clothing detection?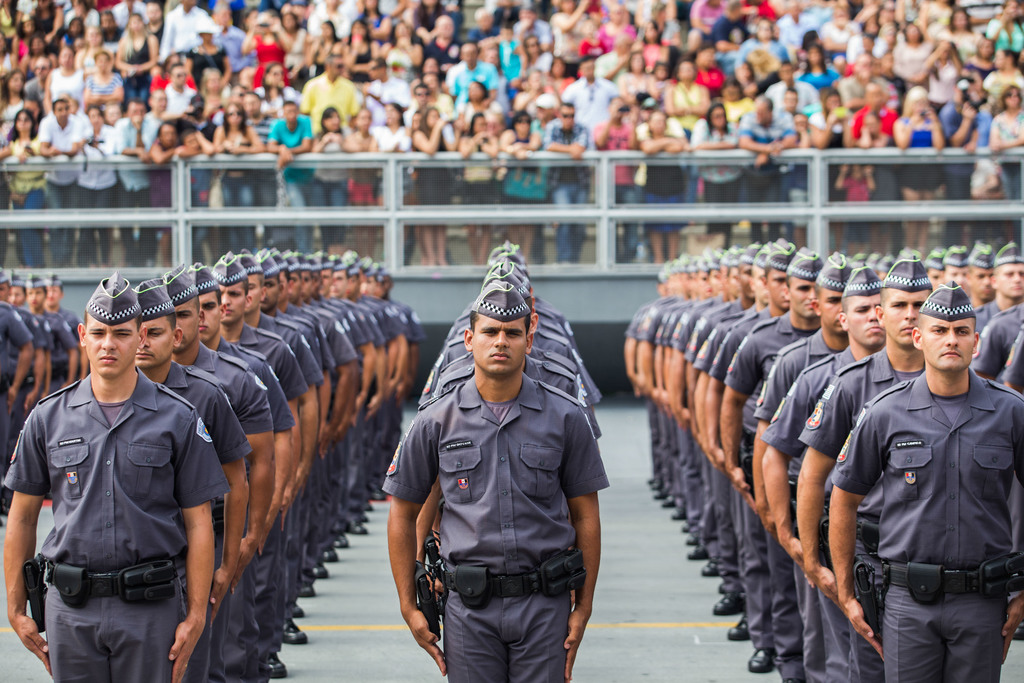
299:307:354:362
